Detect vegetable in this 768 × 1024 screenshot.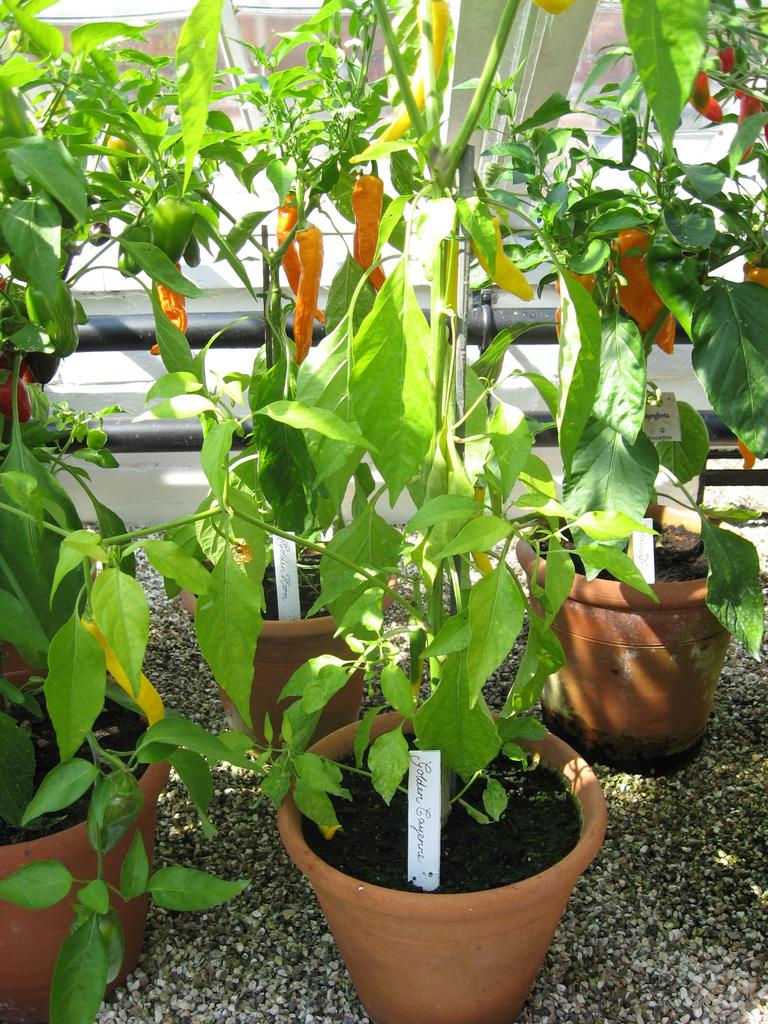
Detection: [739, 436, 755, 469].
